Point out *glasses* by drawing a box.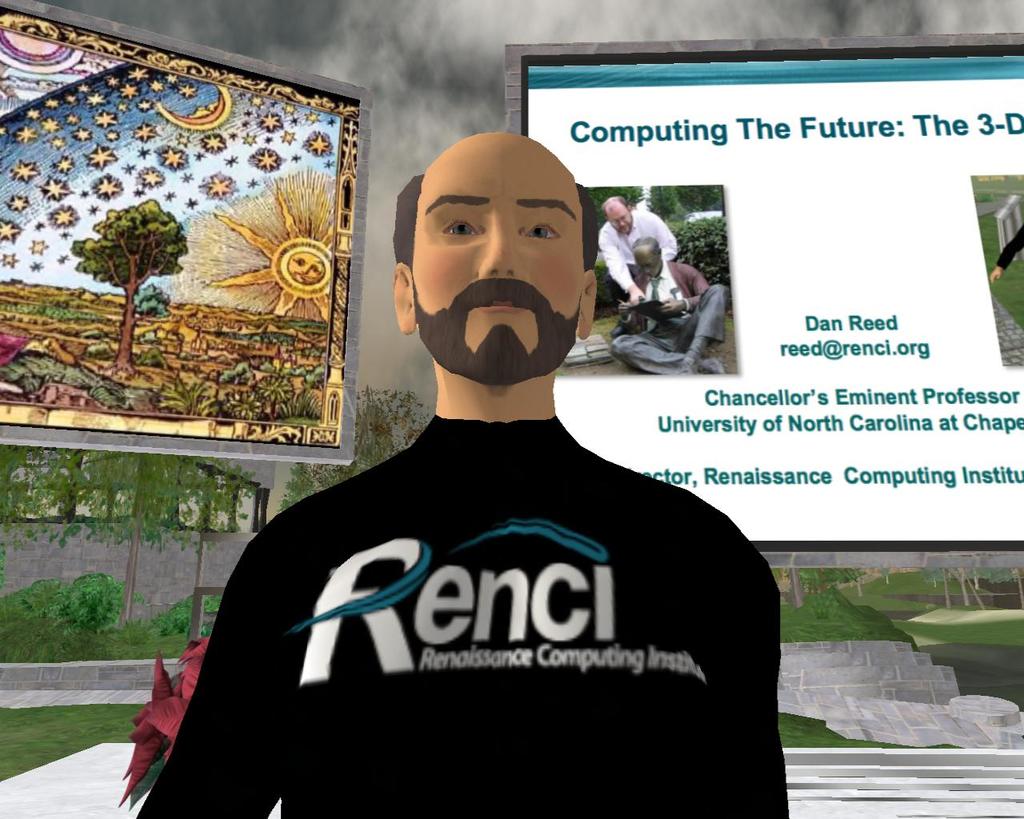
box=[609, 211, 628, 222].
